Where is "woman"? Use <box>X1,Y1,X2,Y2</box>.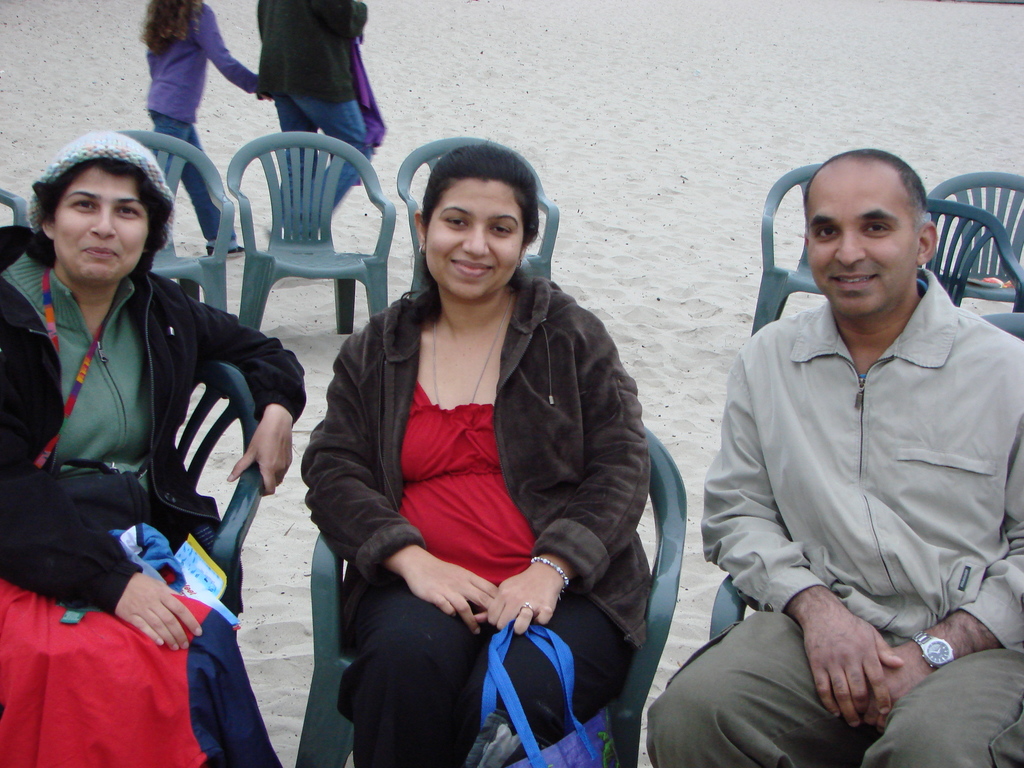
<box>0,129,309,767</box>.
